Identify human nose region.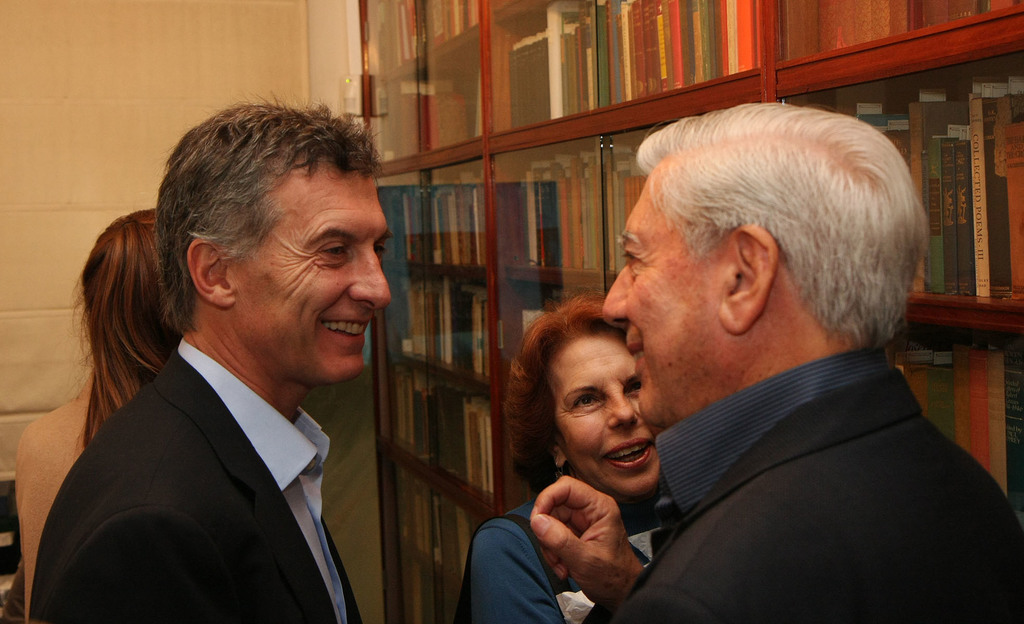
Region: region(346, 243, 394, 311).
